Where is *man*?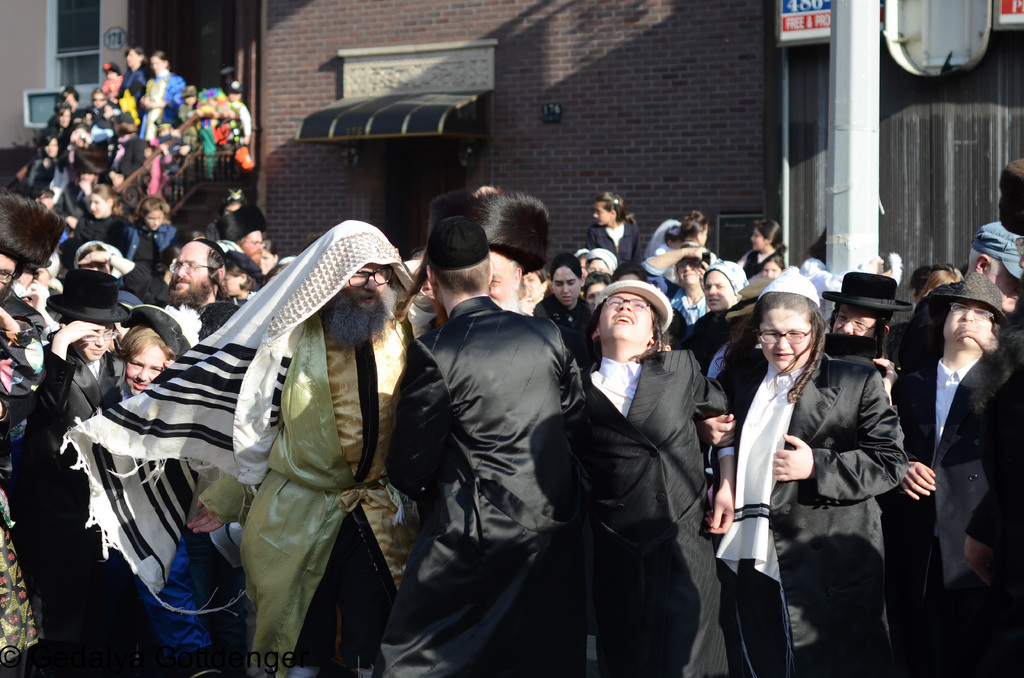
left=461, top=186, right=544, bottom=320.
